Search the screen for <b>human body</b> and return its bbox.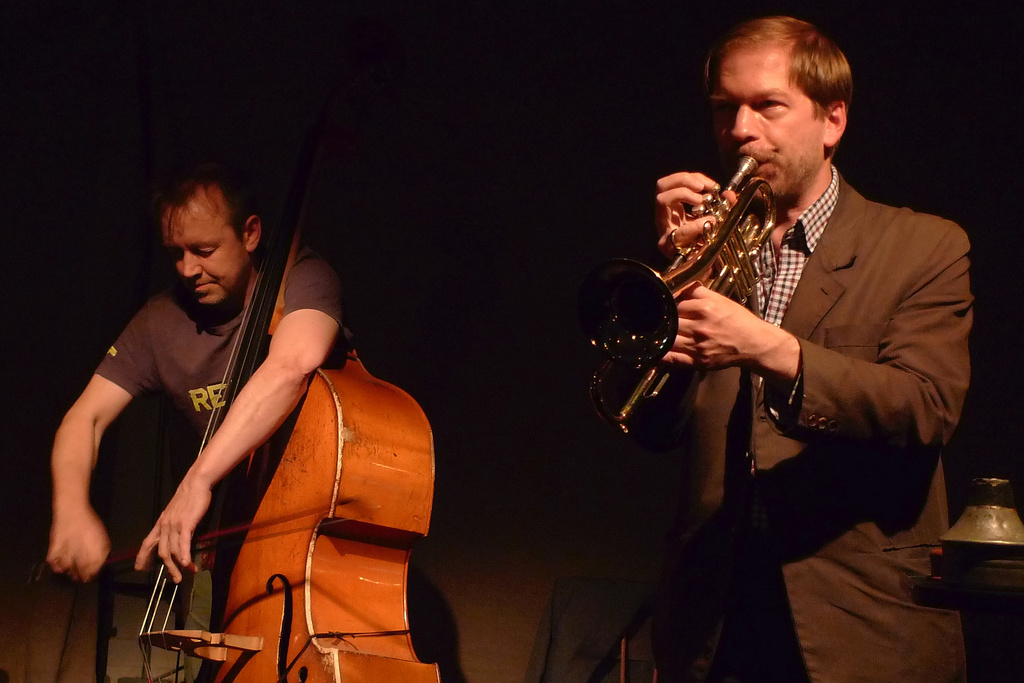
Found: detection(644, 163, 963, 682).
